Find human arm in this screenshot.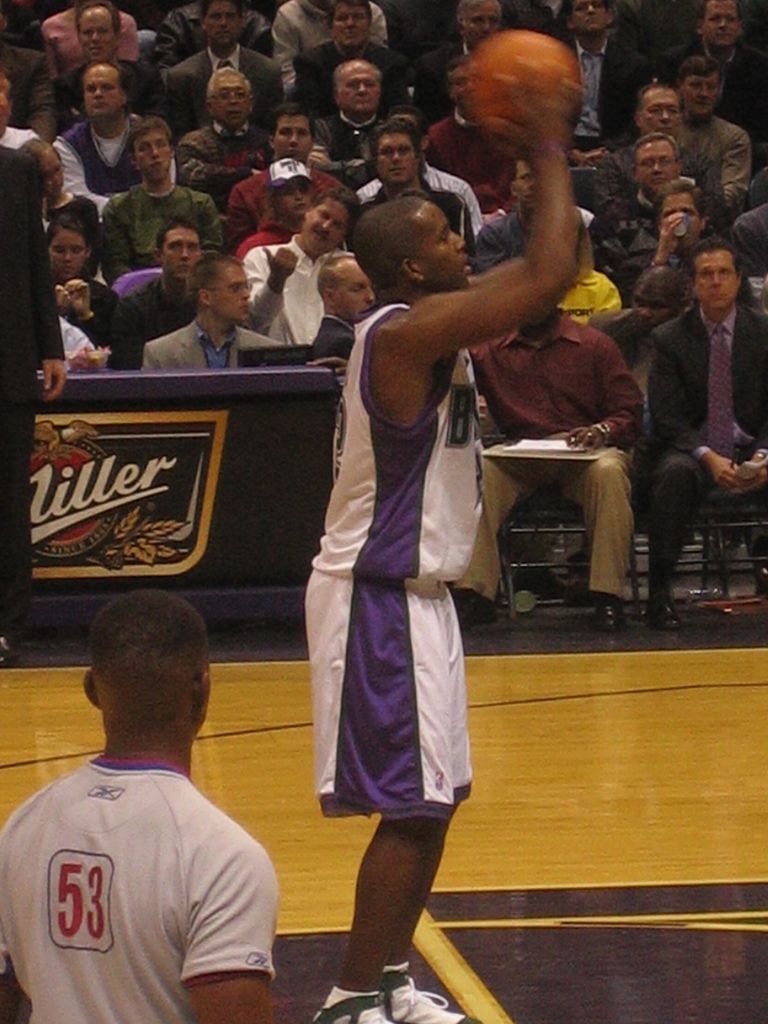
The bounding box for human arm is BBox(189, 827, 275, 1023).
